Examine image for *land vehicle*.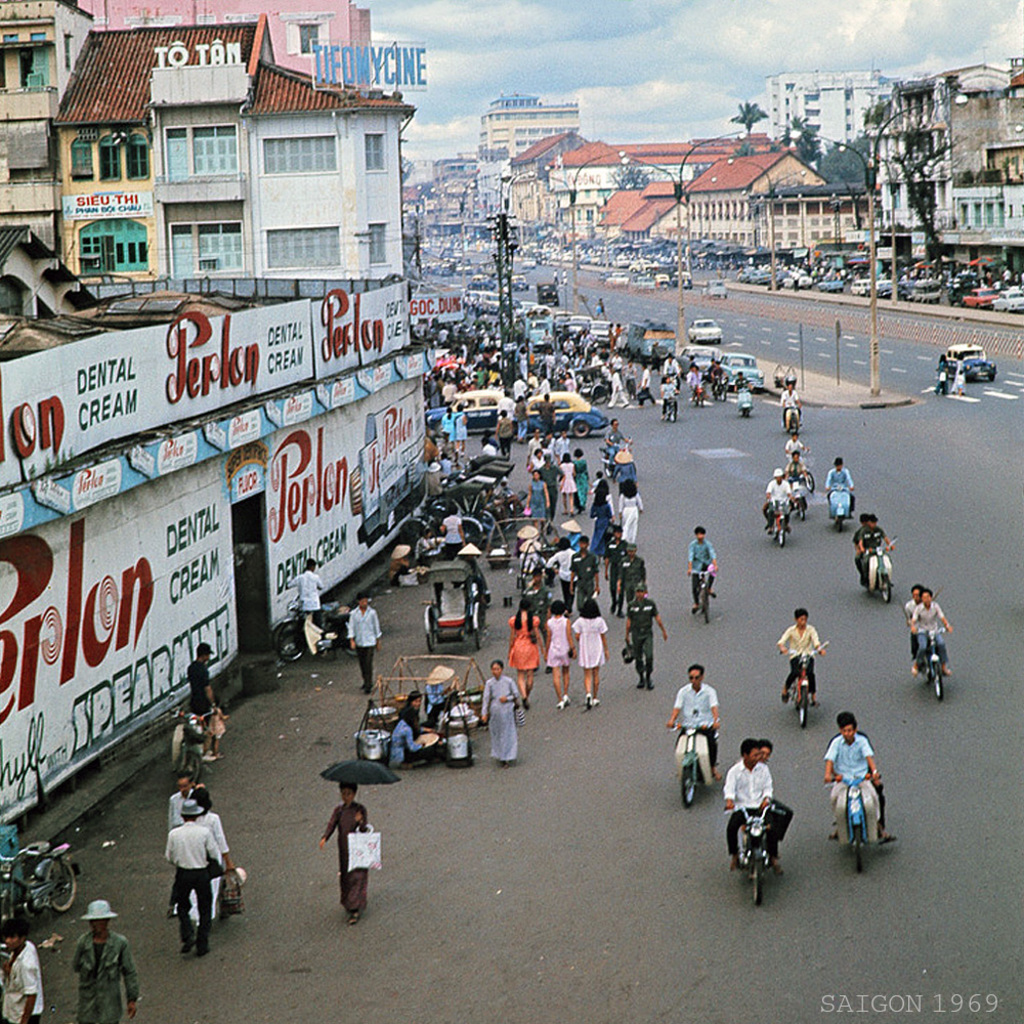
Examination result: locate(512, 388, 616, 435).
